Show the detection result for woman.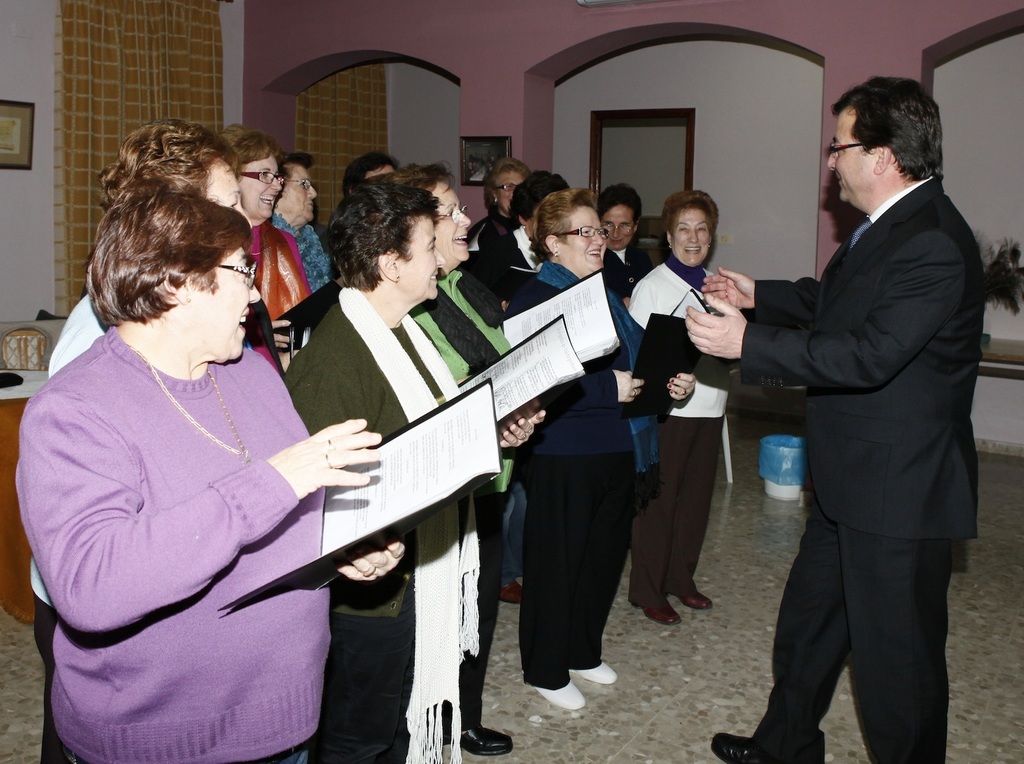
29, 115, 250, 762.
